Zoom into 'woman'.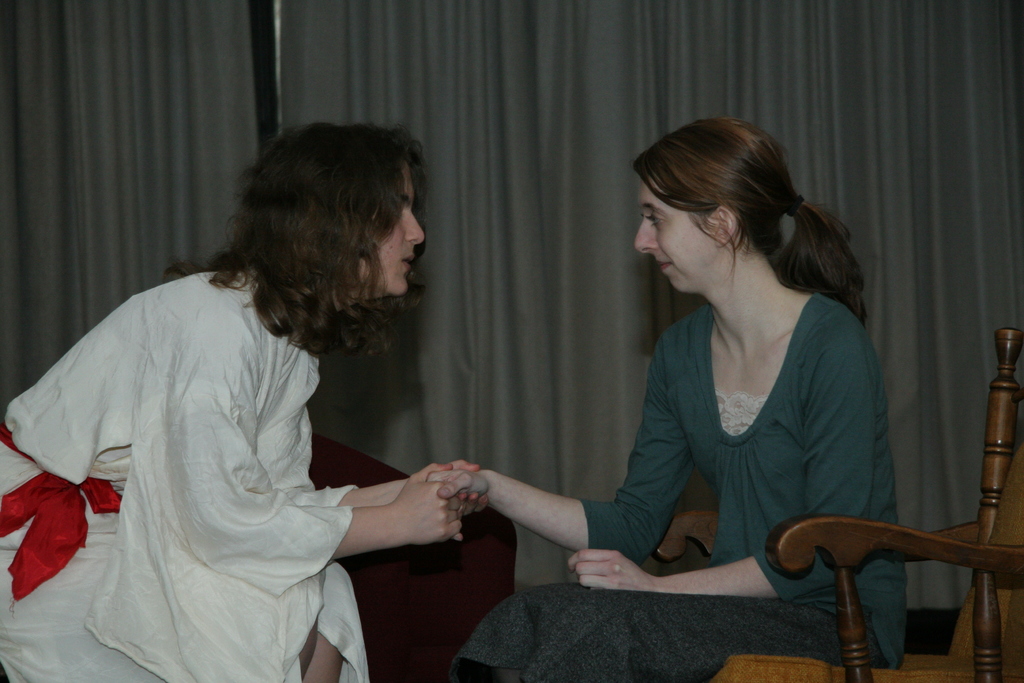
Zoom target: locate(29, 135, 487, 681).
